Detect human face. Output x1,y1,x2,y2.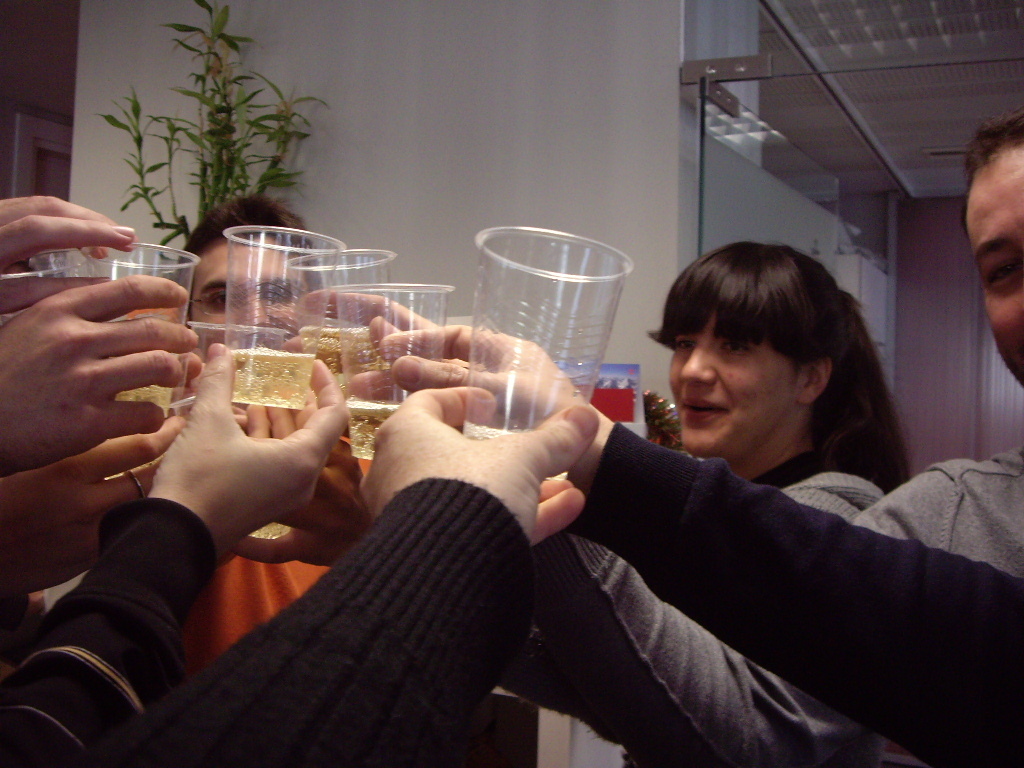
967,155,1023,386.
